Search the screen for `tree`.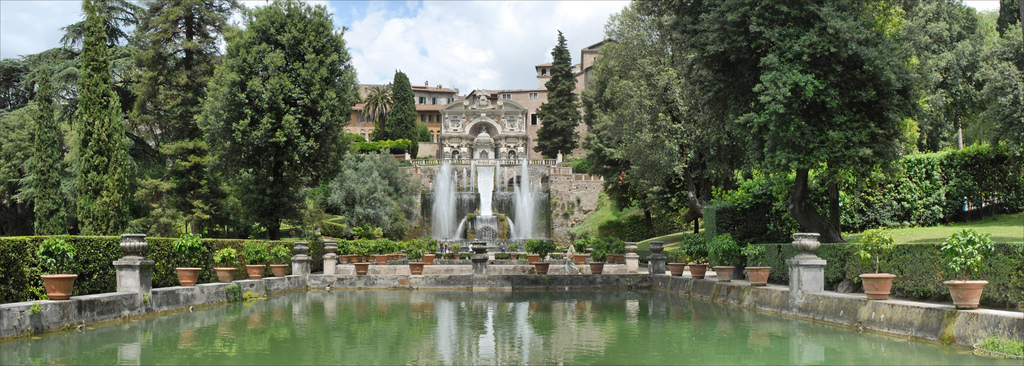
Found at <bbox>380, 66, 420, 156</bbox>.
